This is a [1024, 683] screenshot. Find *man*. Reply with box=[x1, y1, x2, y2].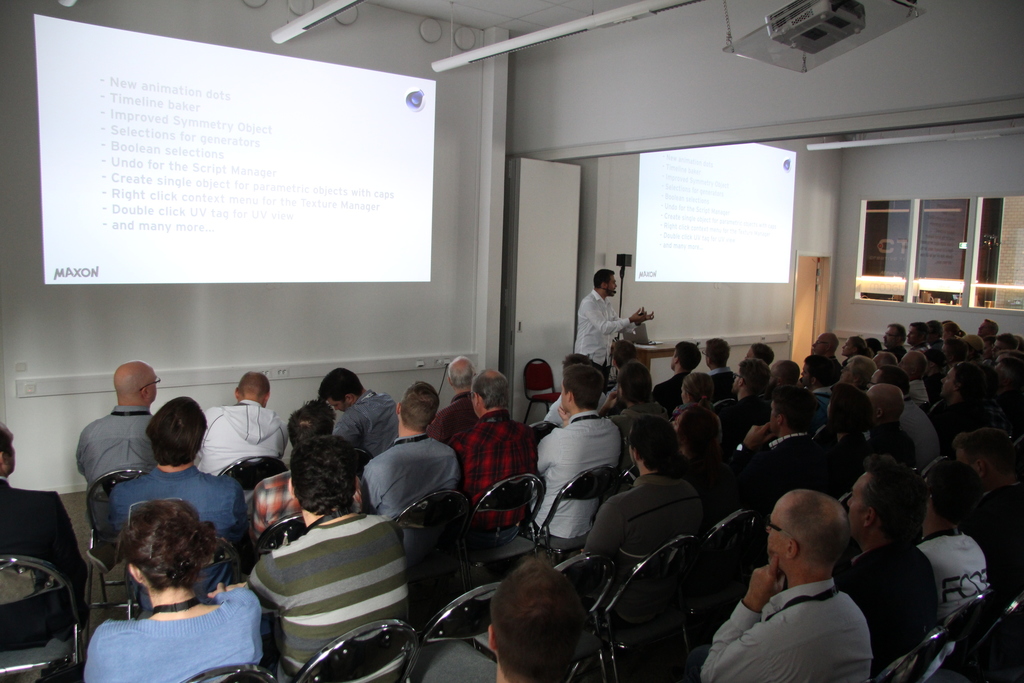
box=[864, 368, 941, 478].
